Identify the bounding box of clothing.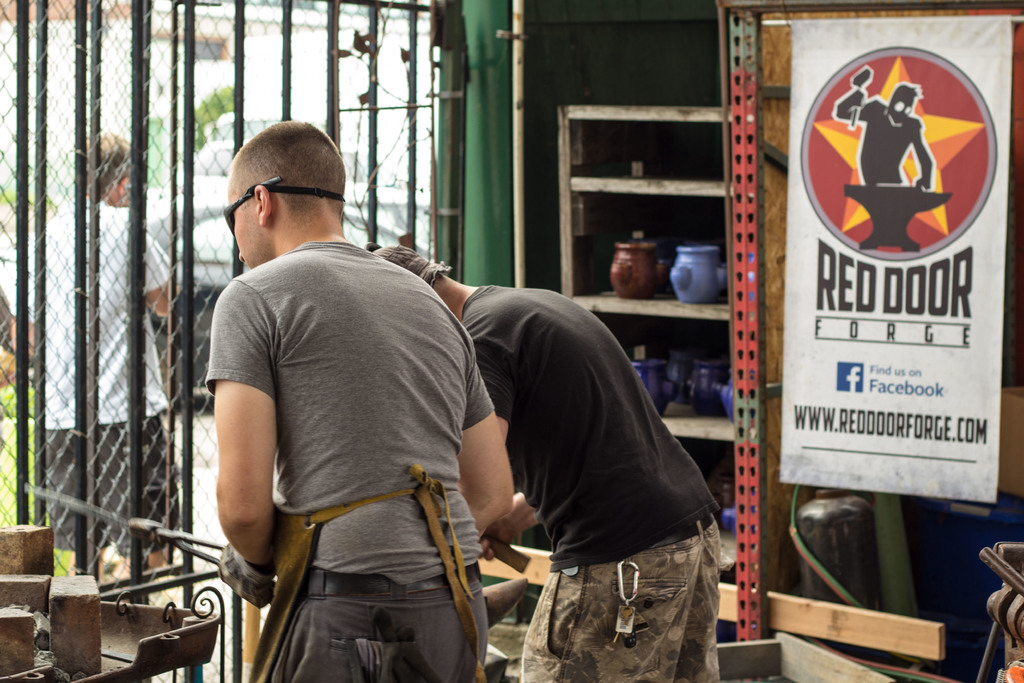
[451,276,724,682].
